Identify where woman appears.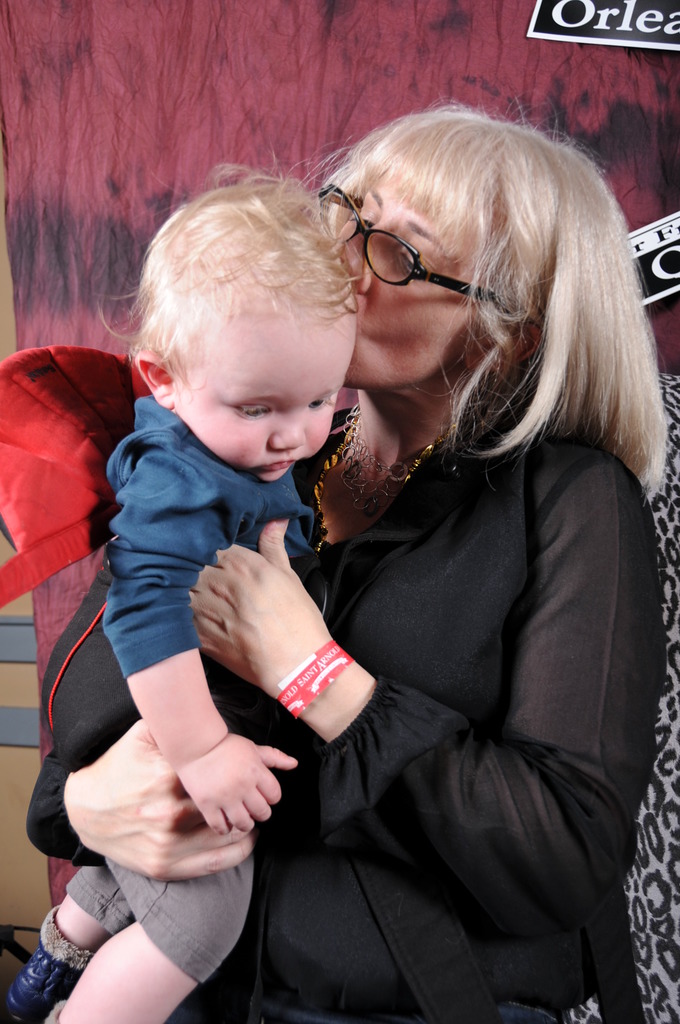
Appears at Rect(22, 93, 670, 1023).
